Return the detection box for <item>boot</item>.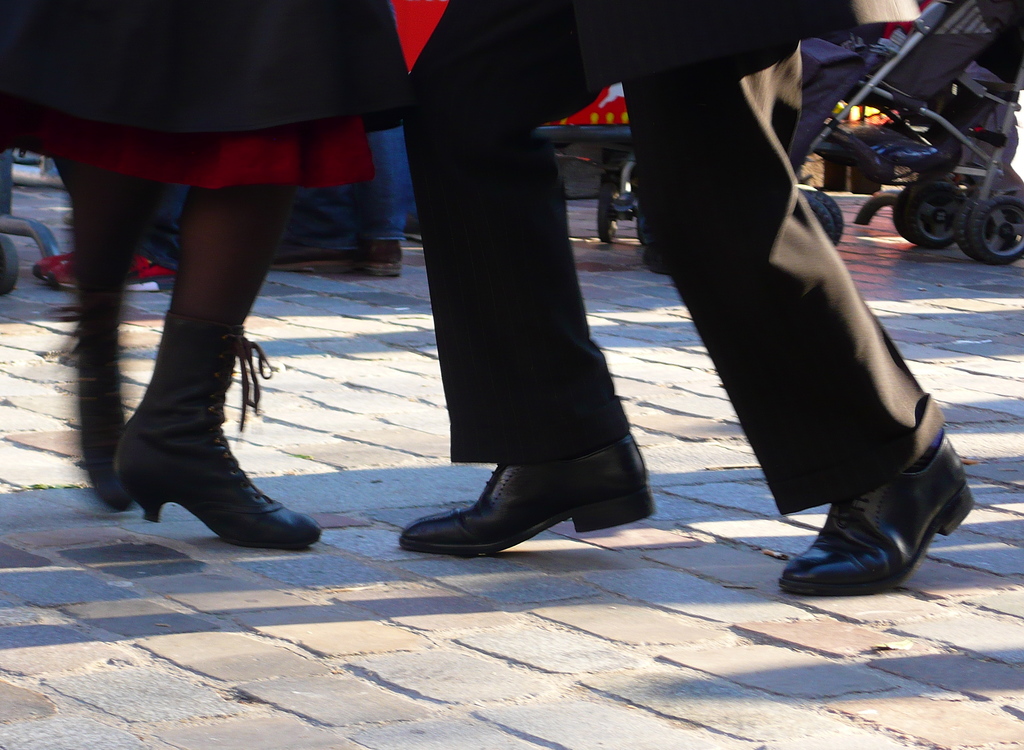
(left=114, top=313, right=322, bottom=550).
